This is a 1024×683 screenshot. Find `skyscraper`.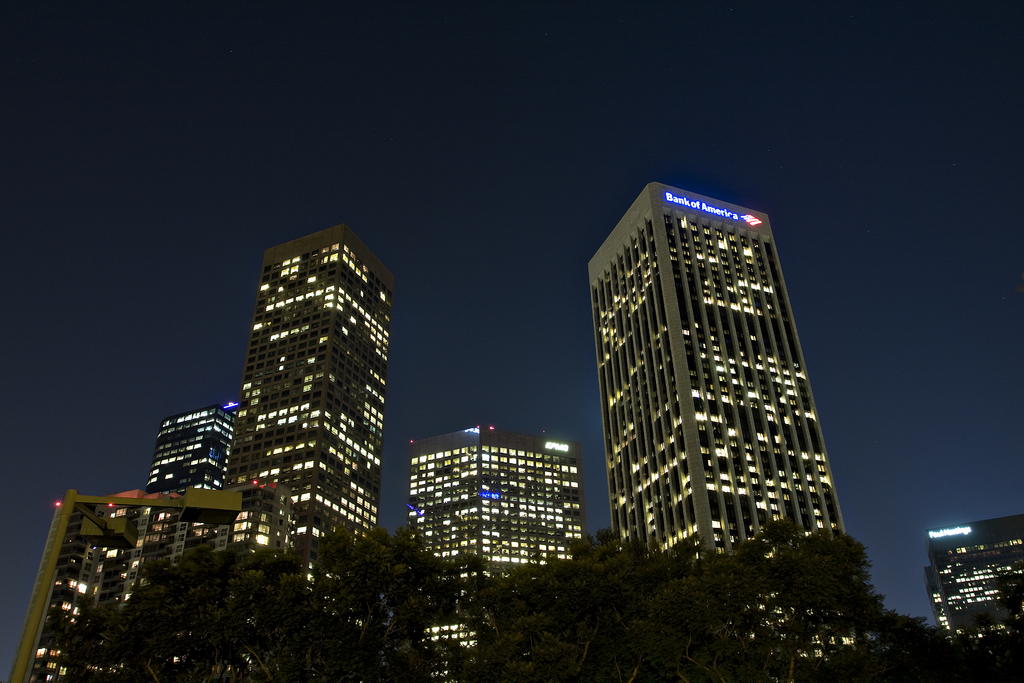
Bounding box: 221:226:394:579.
